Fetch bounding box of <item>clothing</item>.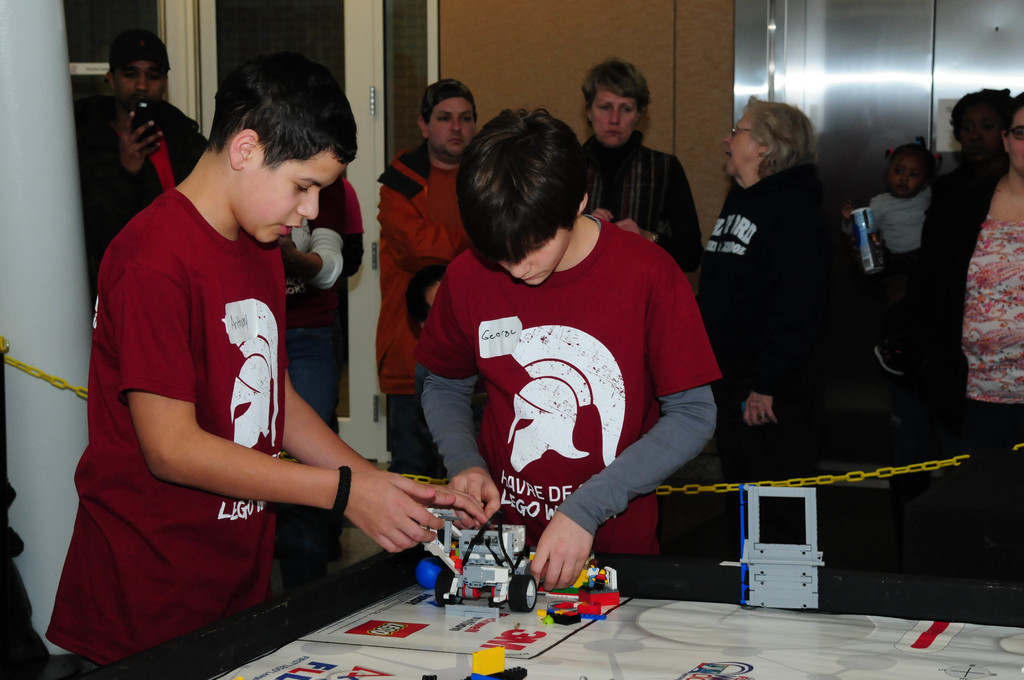
Bbox: {"x1": 47, "y1": 186, "x2": 288, "y2": 667}.
